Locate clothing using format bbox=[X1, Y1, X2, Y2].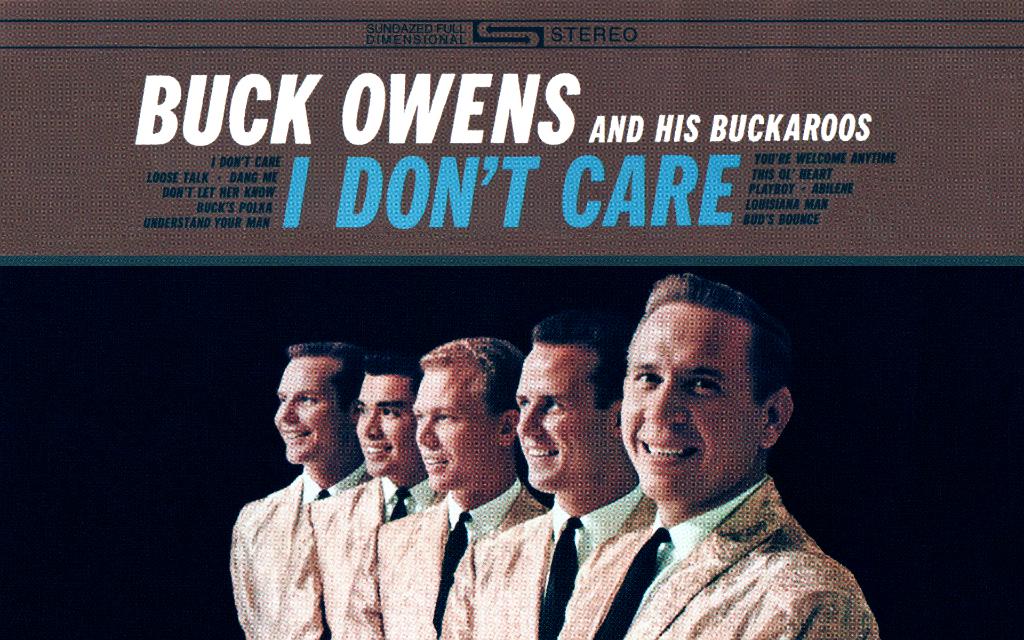
bbox=[268, 477, 447, 639].
